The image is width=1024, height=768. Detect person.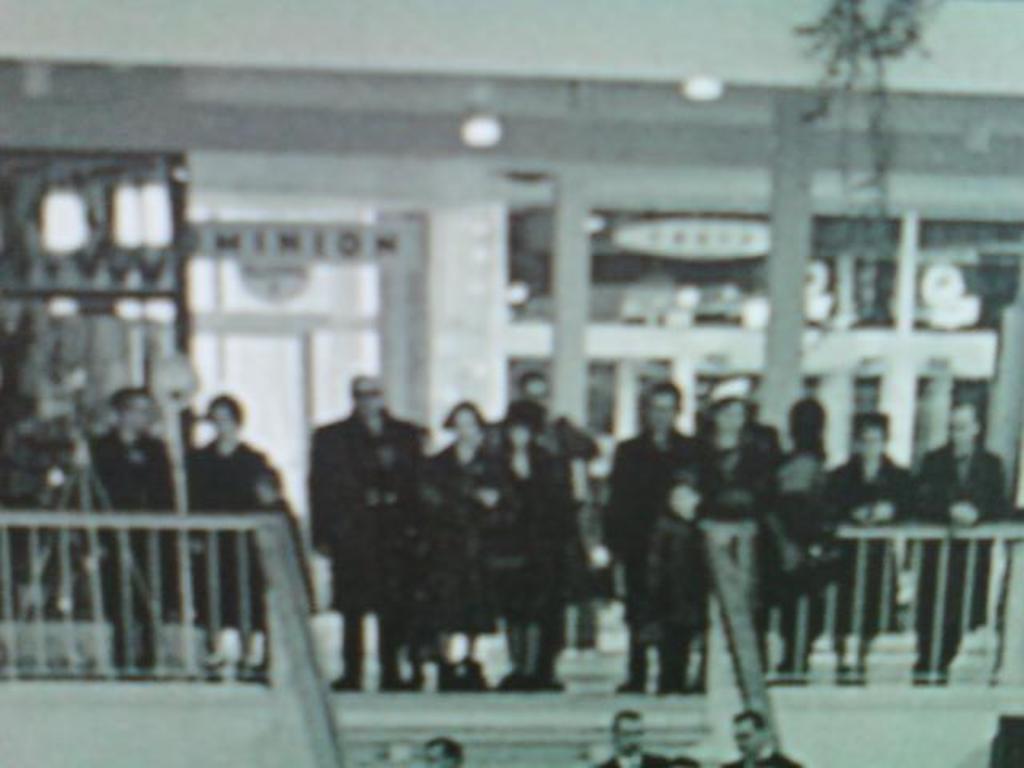
Detection: <box>424,400,502,686</box>.
